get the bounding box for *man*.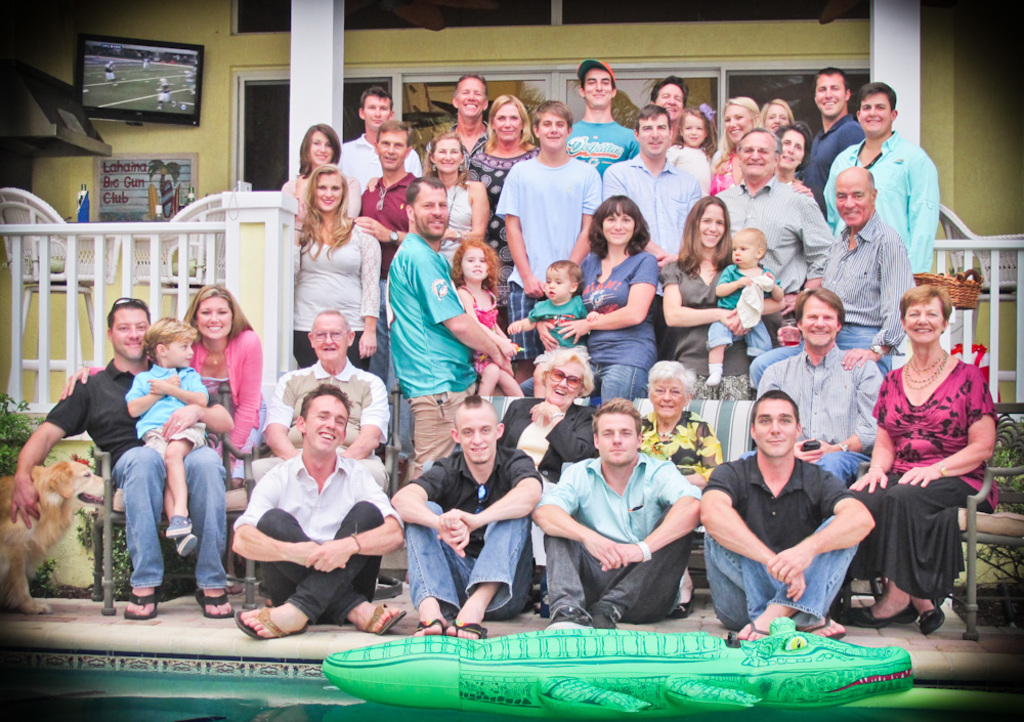
pyautogui.locateOnScreen(696, 388, 874, 646).
